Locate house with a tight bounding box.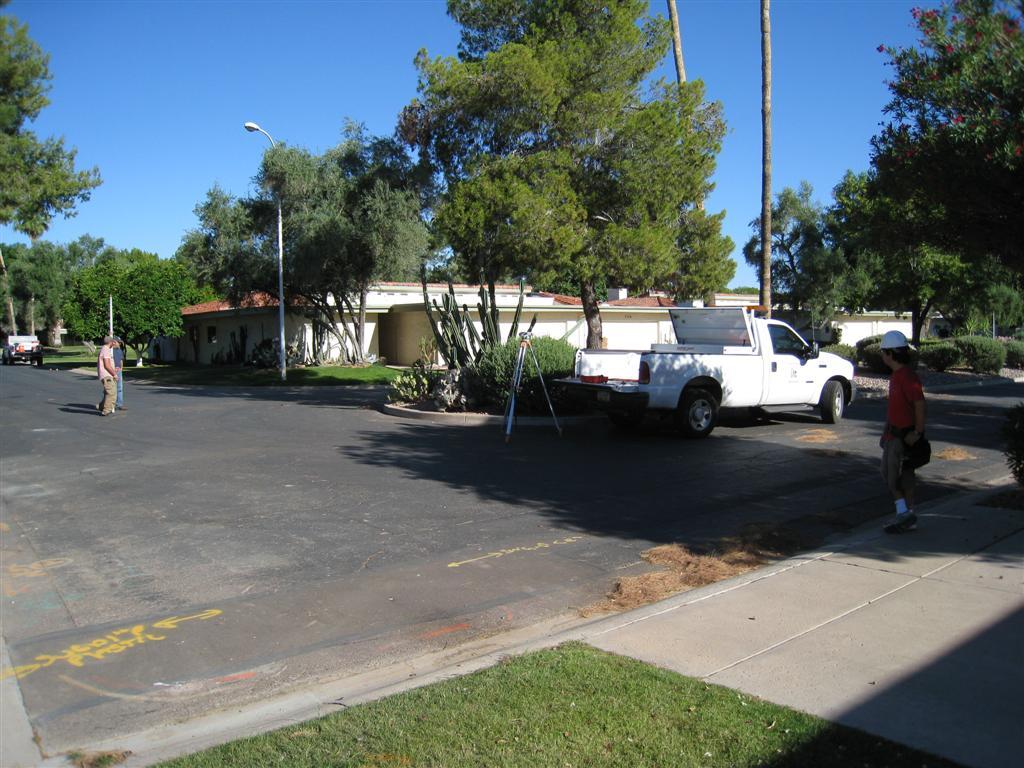
box(175, 279, 584, 365).
